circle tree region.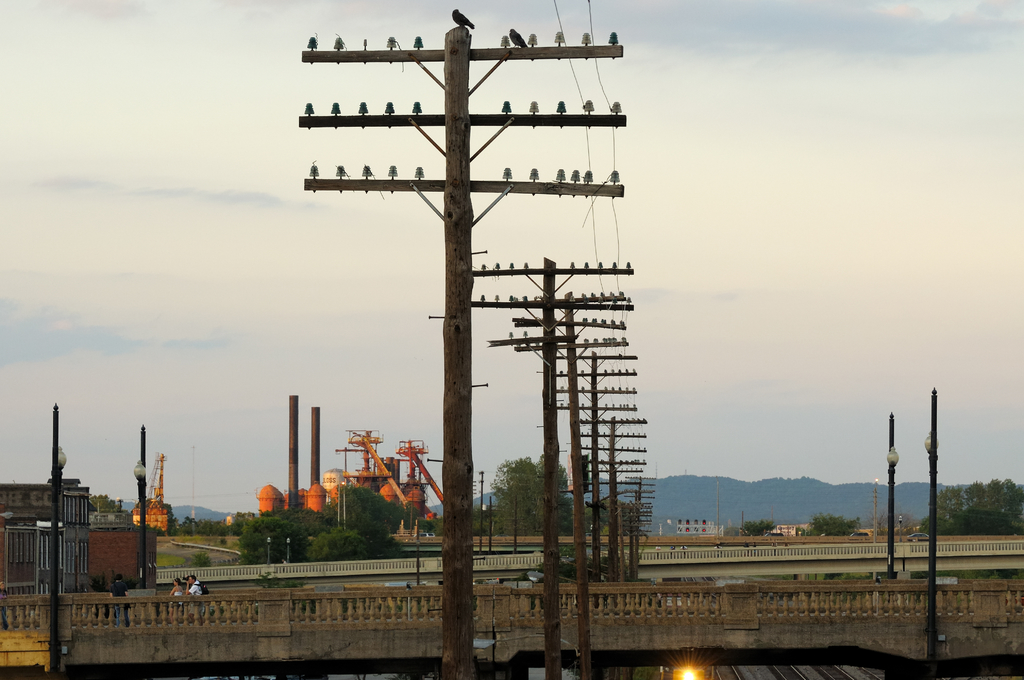
Region: <box>488,455,566,541</box>.
